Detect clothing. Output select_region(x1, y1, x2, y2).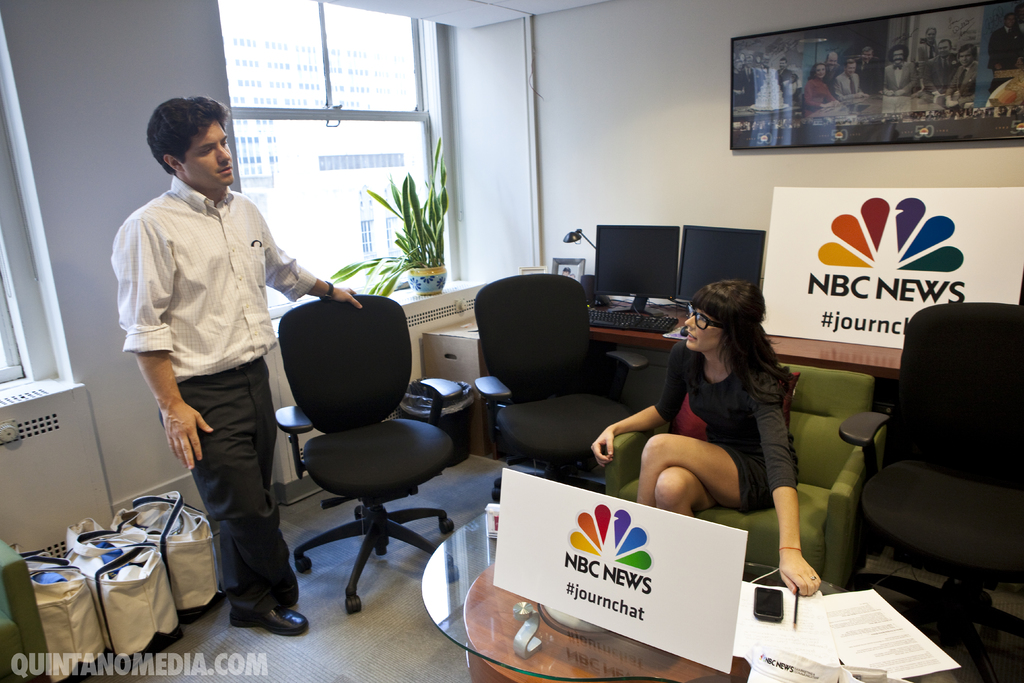
select_region(123, 127, 305, 600).
